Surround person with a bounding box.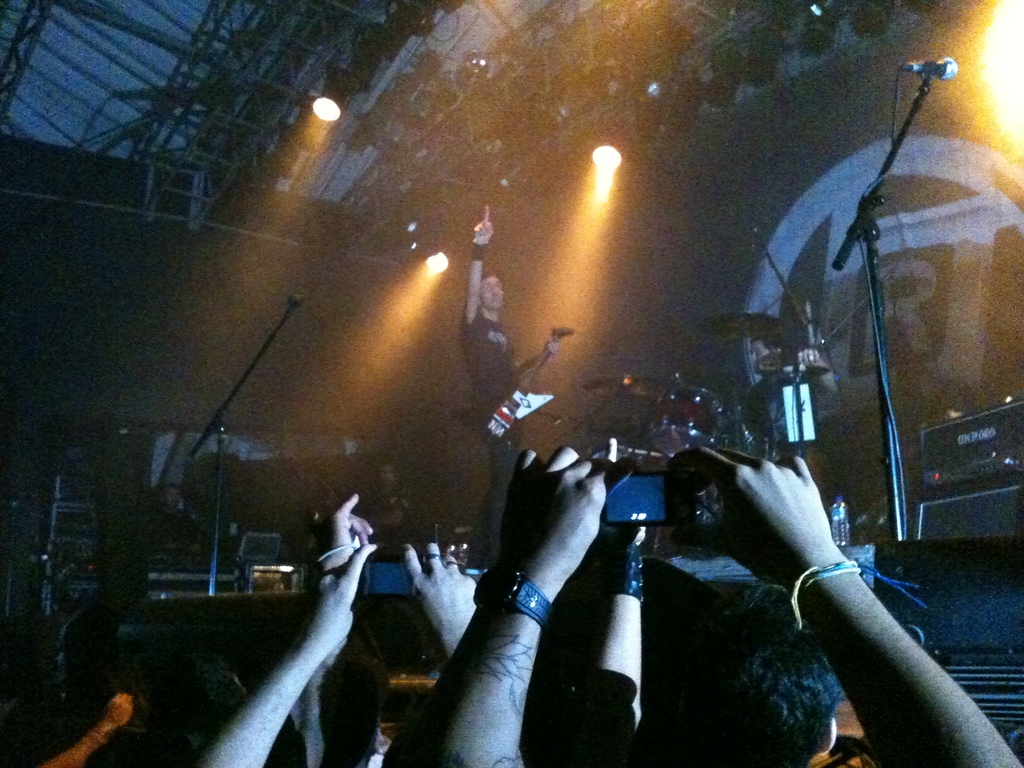
region(144, 479, 202, 545).
